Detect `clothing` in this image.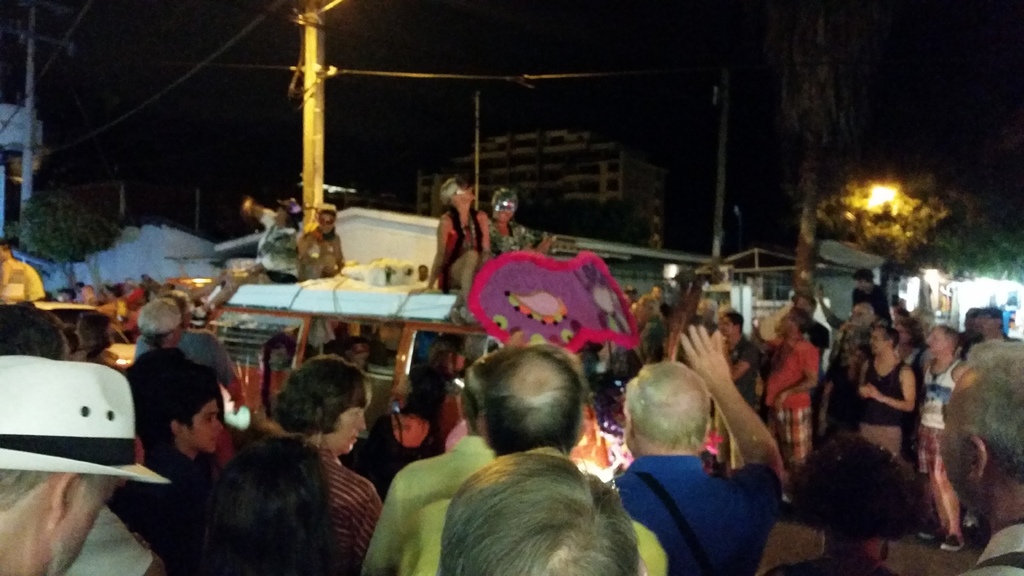
Detection: bbox=(357, 433, 509, 572).
